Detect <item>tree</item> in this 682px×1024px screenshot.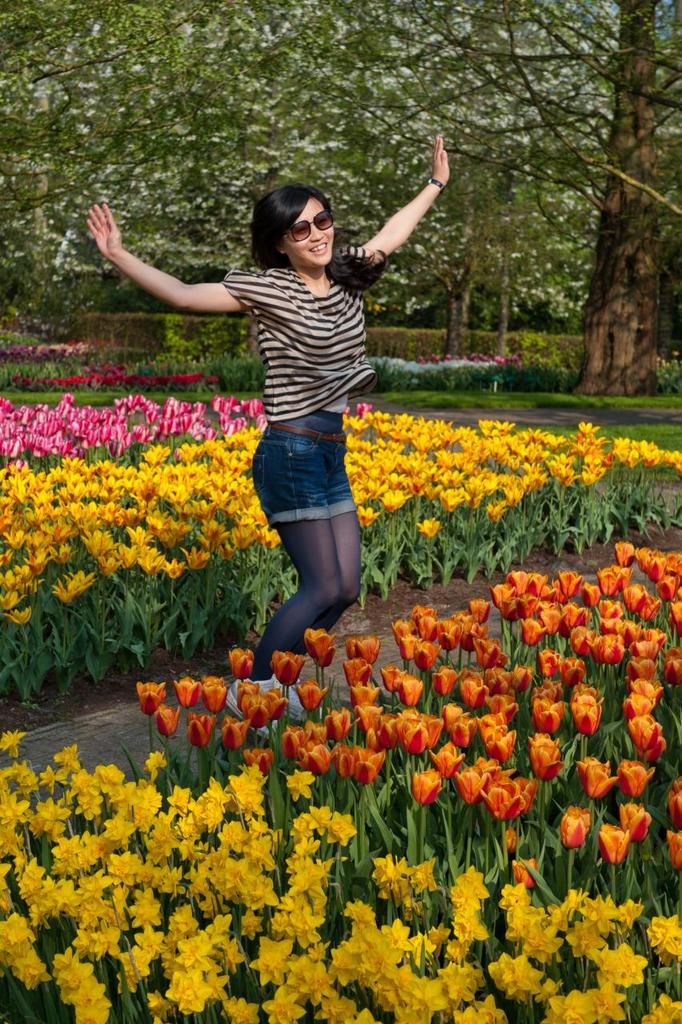
Detection: x1=0, y1=0, x2=681, y2=403.
